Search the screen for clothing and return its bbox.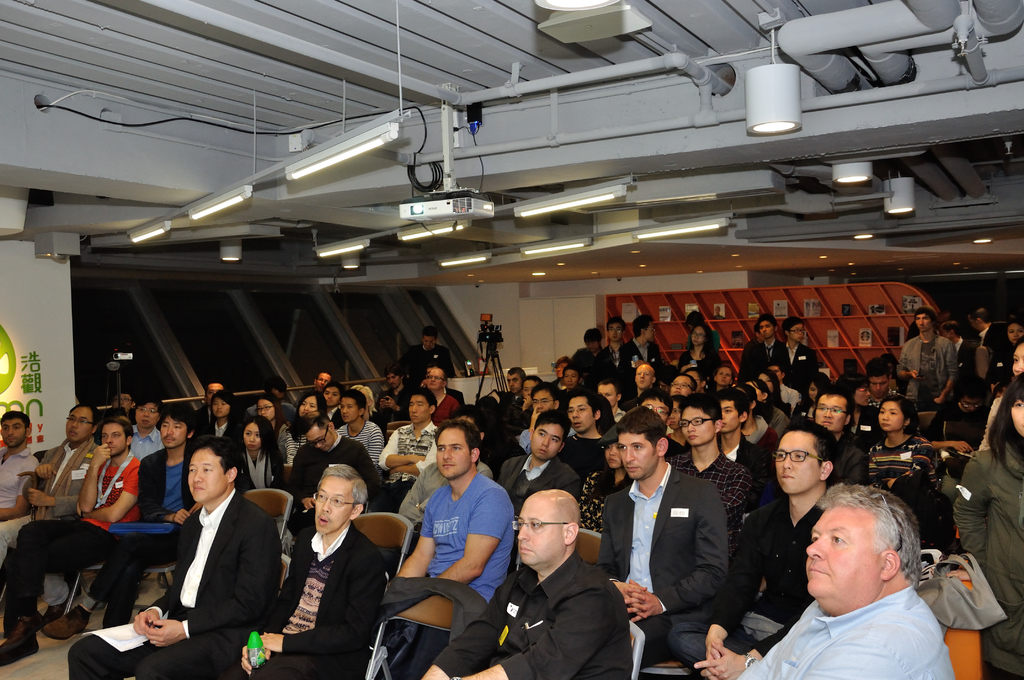
Found: (left=782, top=384, right=801, bottom=415).
